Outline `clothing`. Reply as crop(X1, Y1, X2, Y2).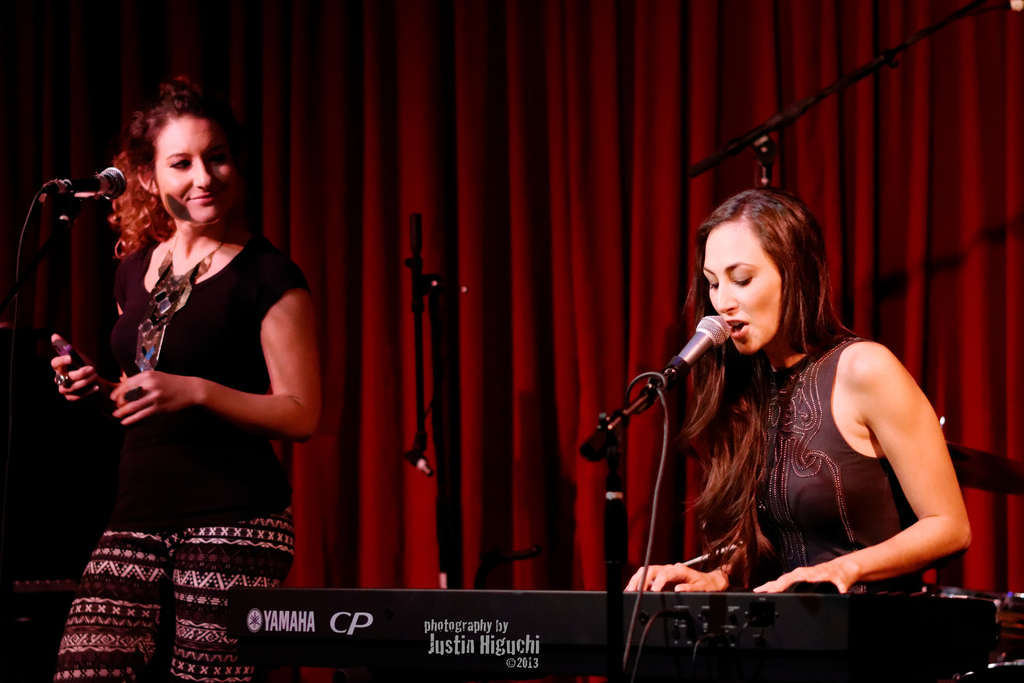
crop(745, 338, 918, 592).
